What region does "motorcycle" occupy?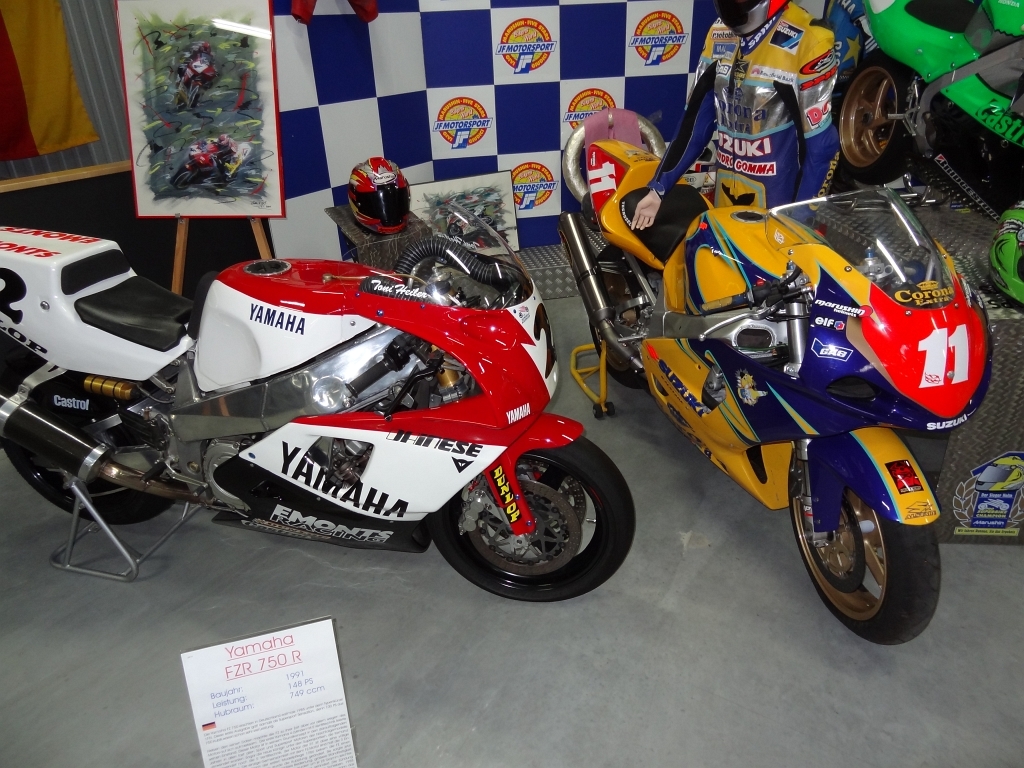
box=[822, 0, 1023, 231].
